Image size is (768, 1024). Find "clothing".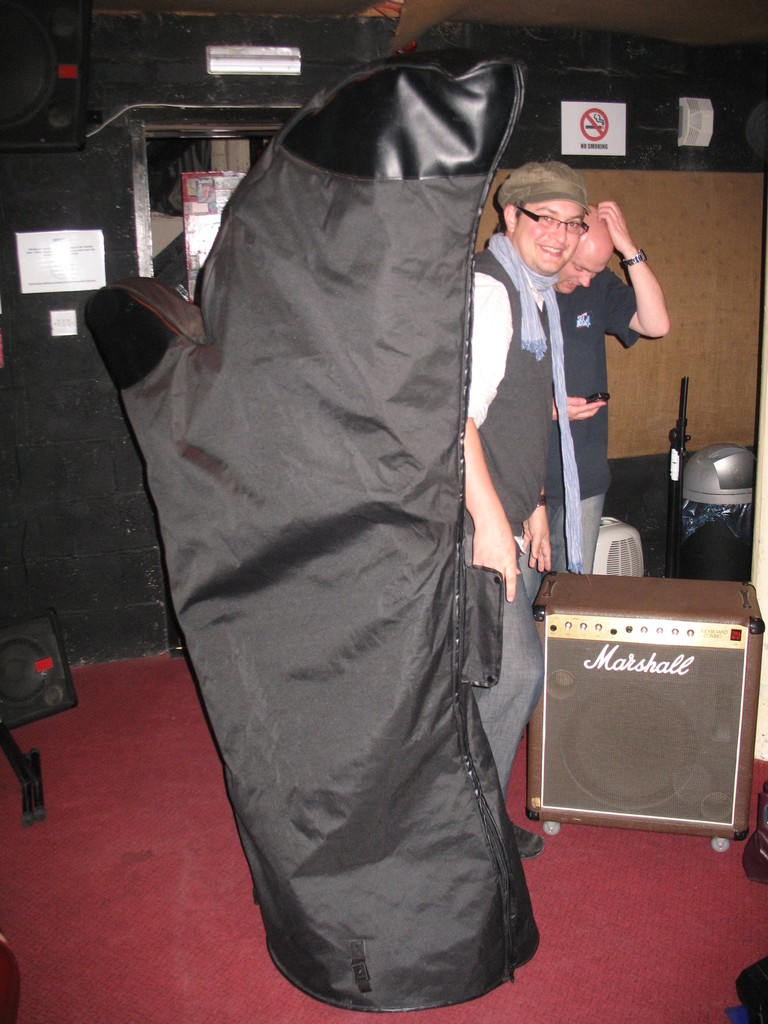
region(534, 273, 646, 578).
